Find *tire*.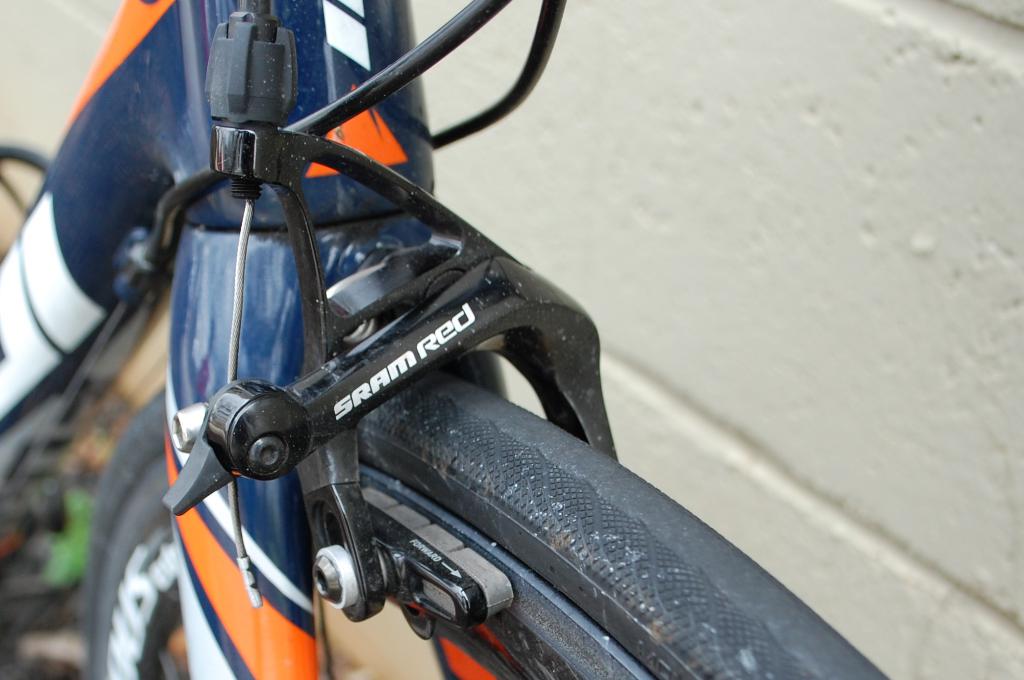
l=86, t=42, r=885, b=679.
